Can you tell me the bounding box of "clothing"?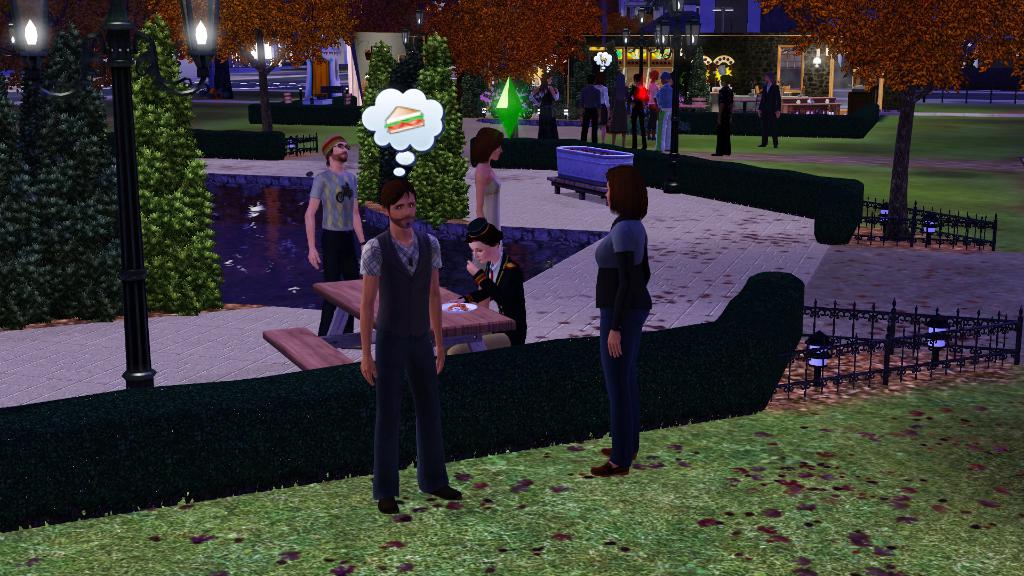
{"left": 644, "top": 84, "right": 653, "bottom": 136}.
